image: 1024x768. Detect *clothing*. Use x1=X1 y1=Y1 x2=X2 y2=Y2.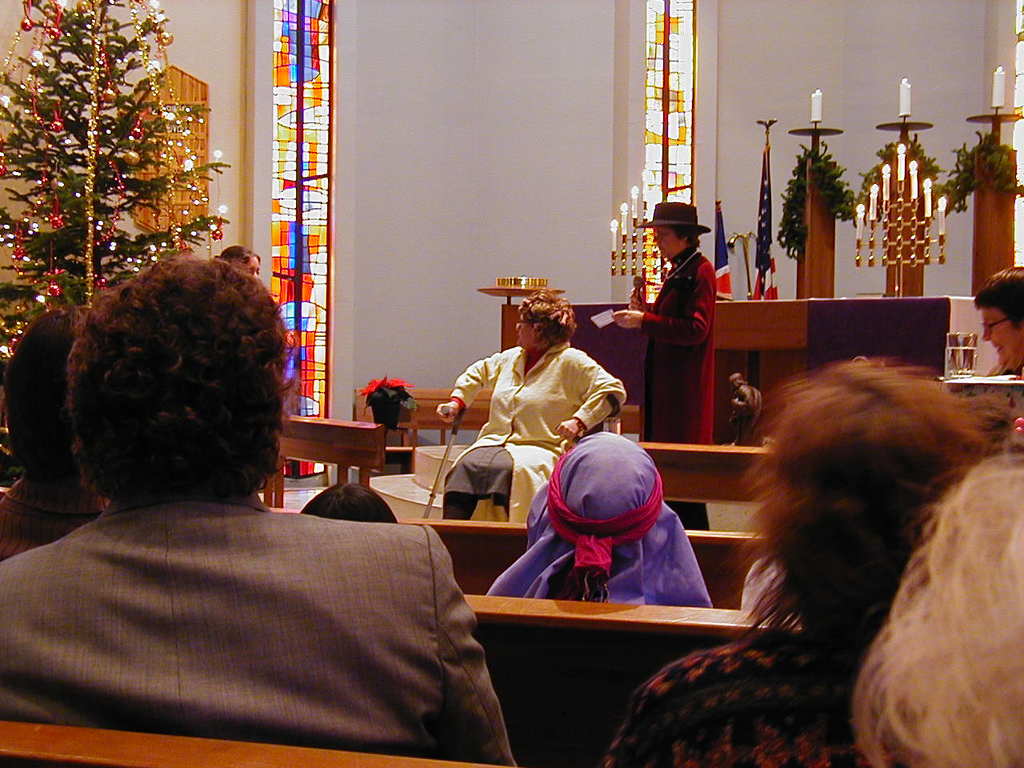
x1=0 y1=464 x2=101 y2=562.
